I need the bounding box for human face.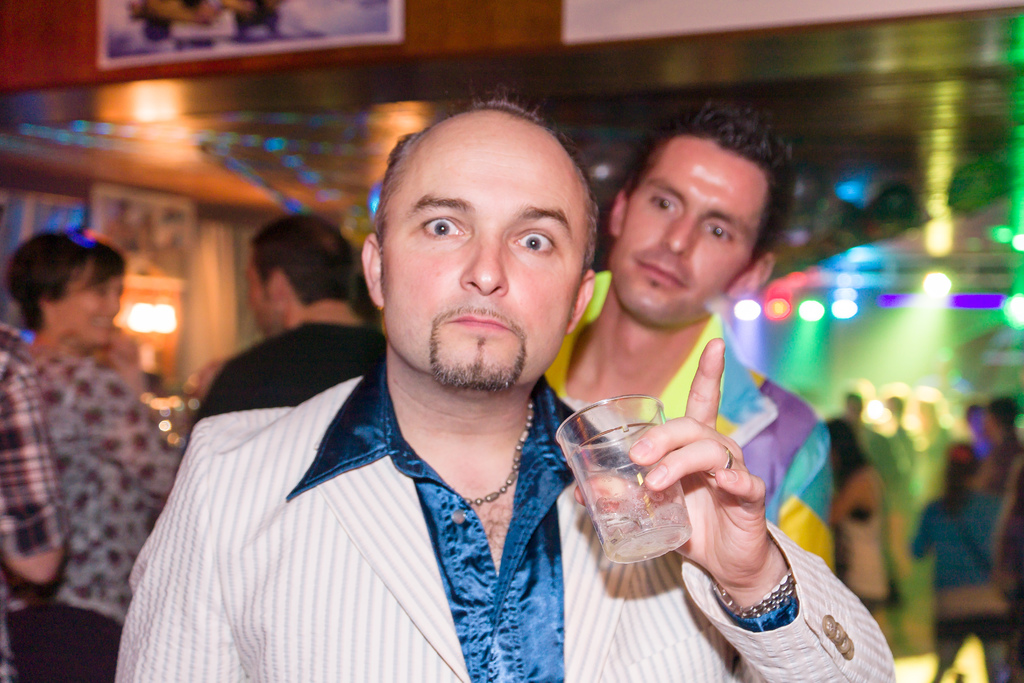
Here it is: BBox(383, 125, 583, 390).
